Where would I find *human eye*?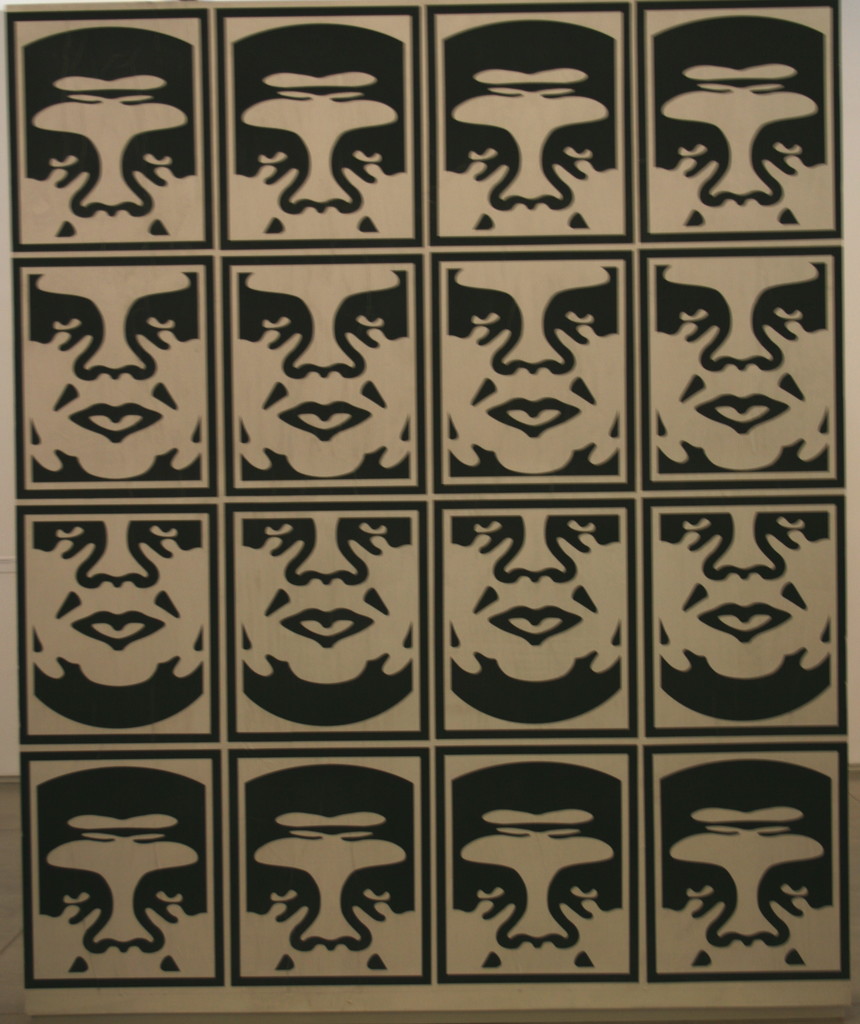
At crop(51, 522, 88, 540).
